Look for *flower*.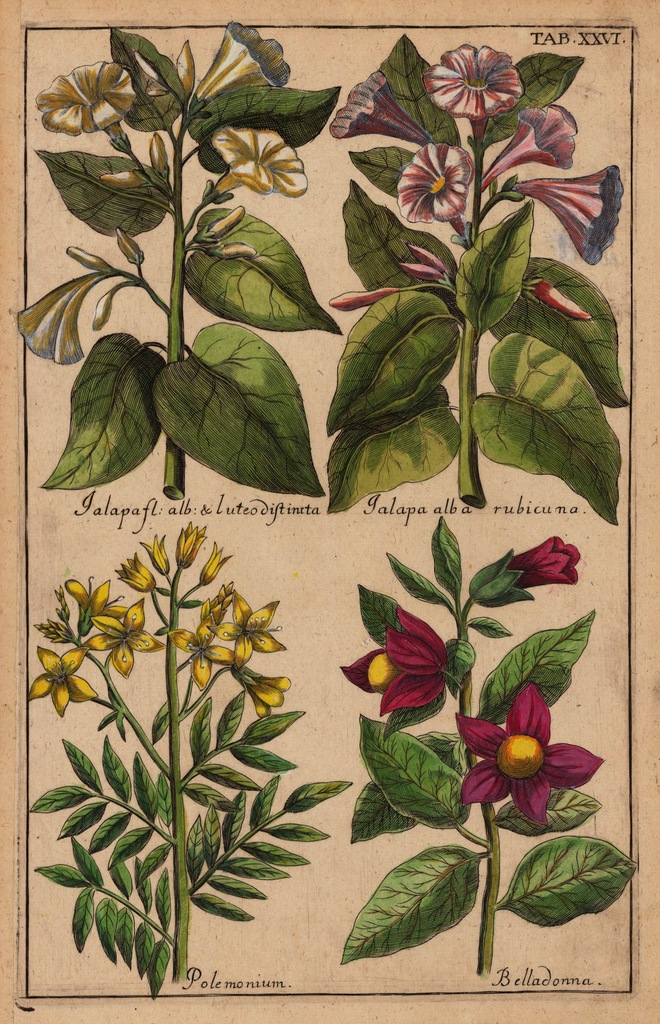
Found: x1=424, y1=46, x2=524, y2=121.
